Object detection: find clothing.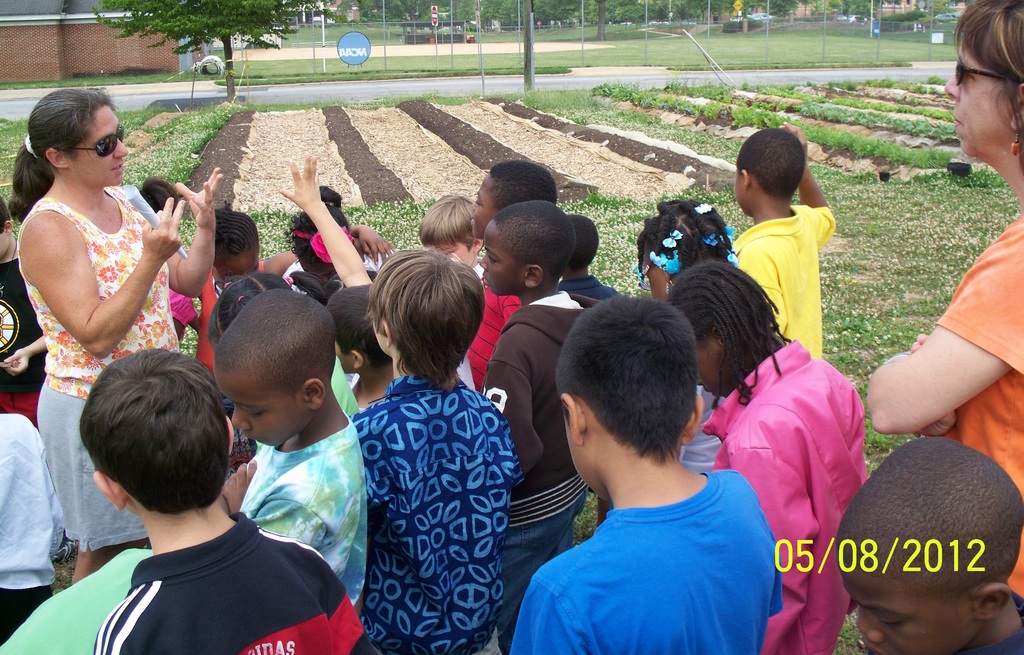
449 270 538 388.
